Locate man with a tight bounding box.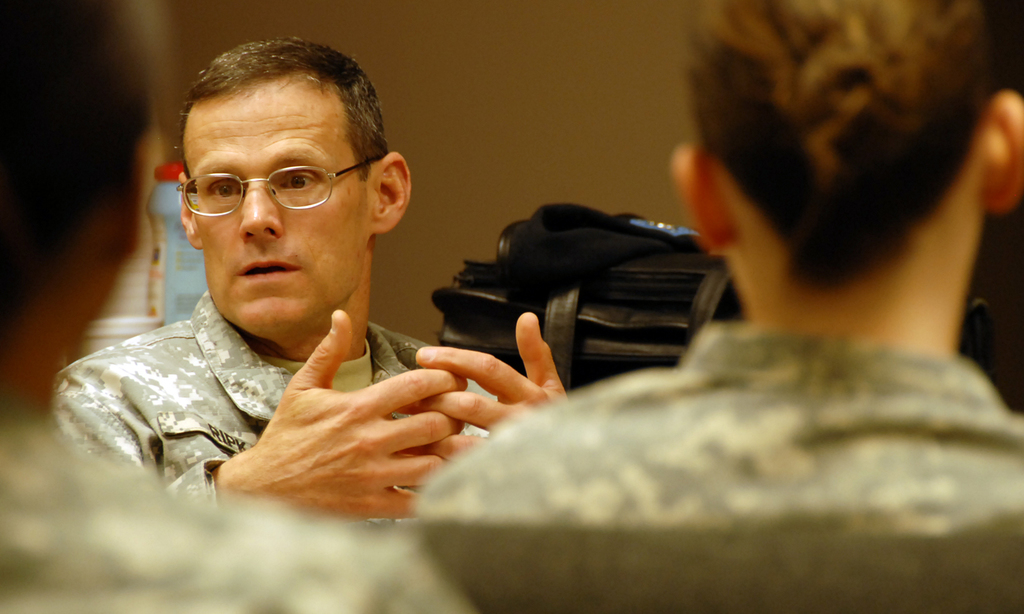
[0, 0, 461, 613].
